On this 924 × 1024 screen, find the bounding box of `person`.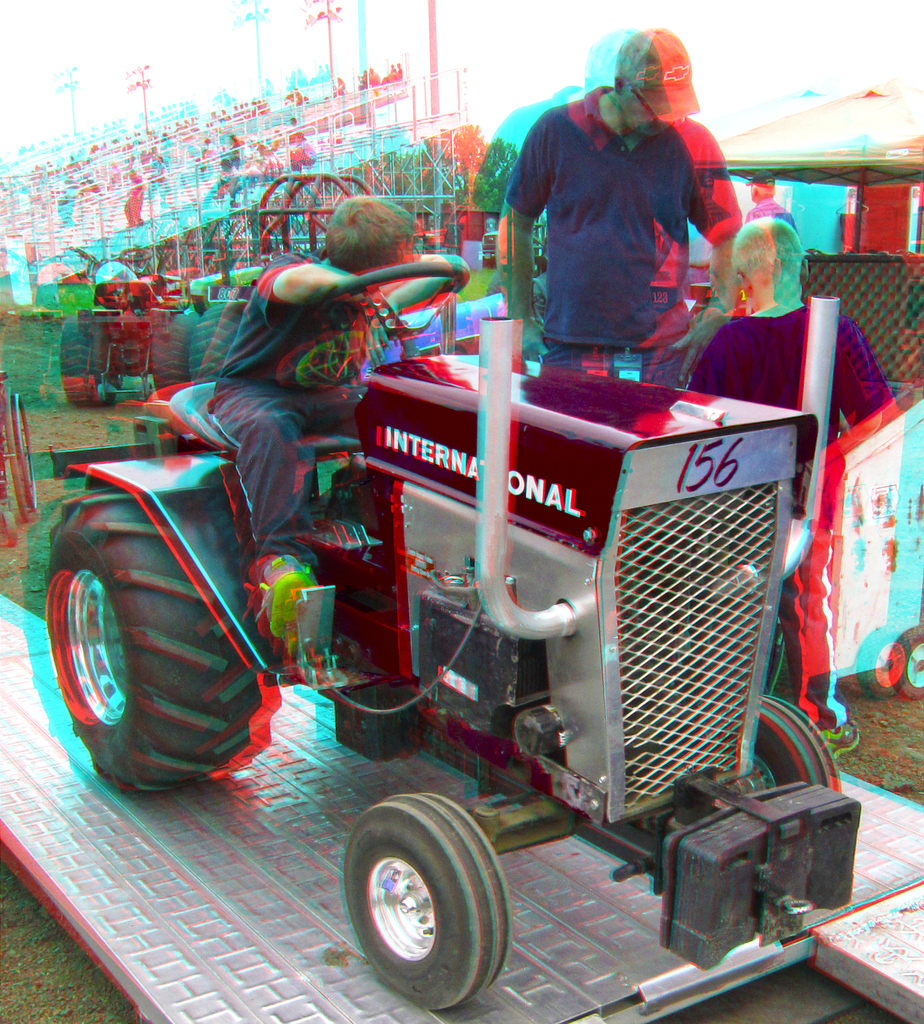
Bounding box: pyautogui.locateOnScreen(681, 220, 888, 757).
